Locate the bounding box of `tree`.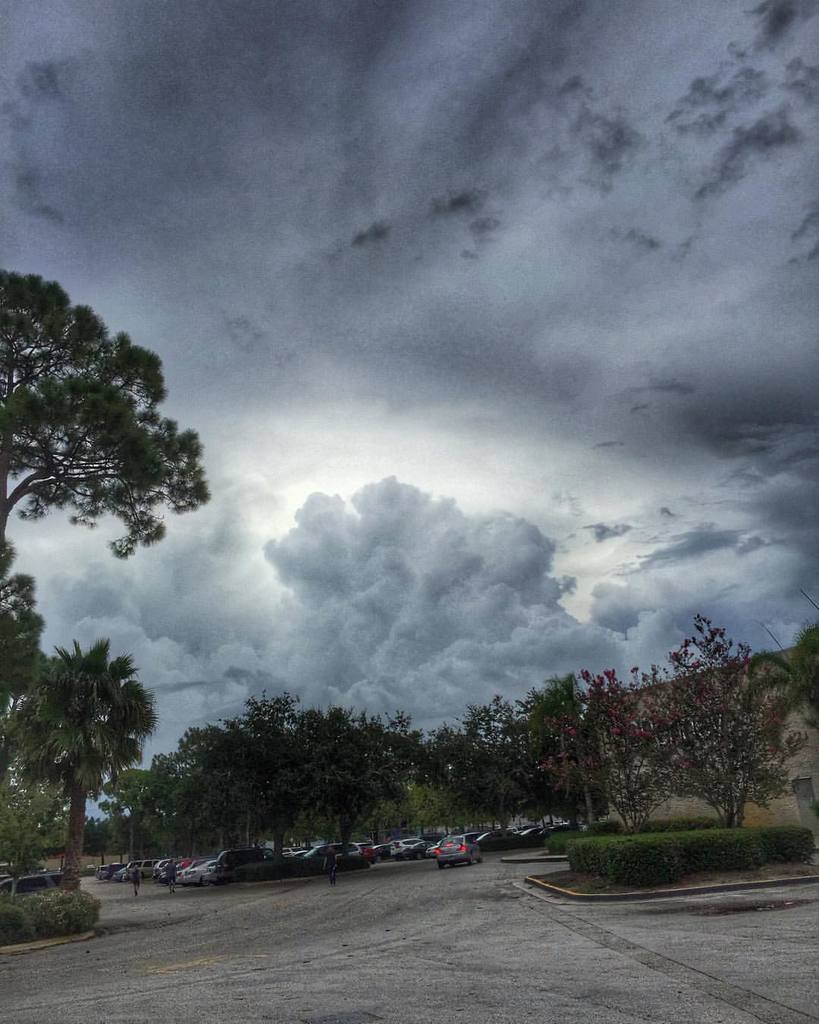
Bounding box: [left=20, top=598, right=151, bottom=885].
